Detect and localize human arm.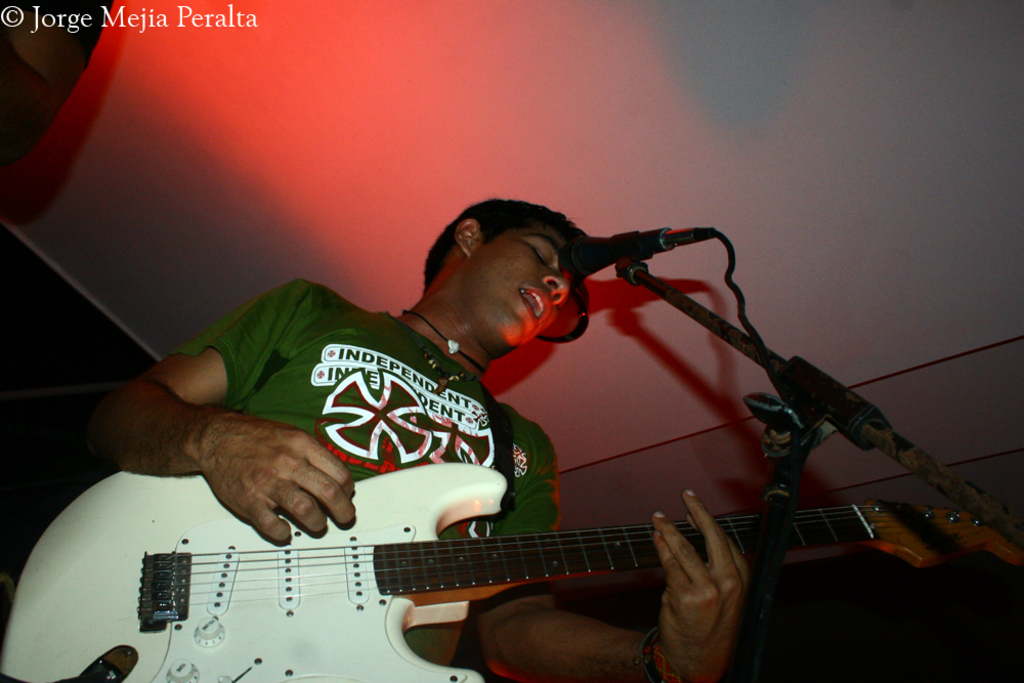
Localized at rect(87, 310, 422, 563).
